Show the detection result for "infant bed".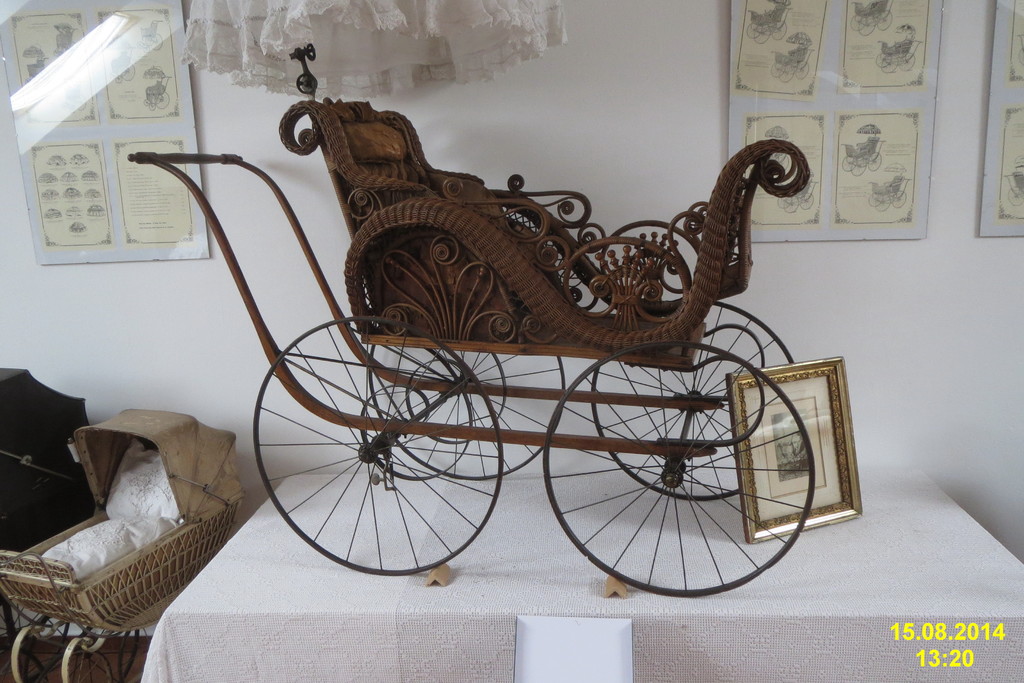
{"x1": 0, "y1": 406, "x2": 249, "y2": 682}.
